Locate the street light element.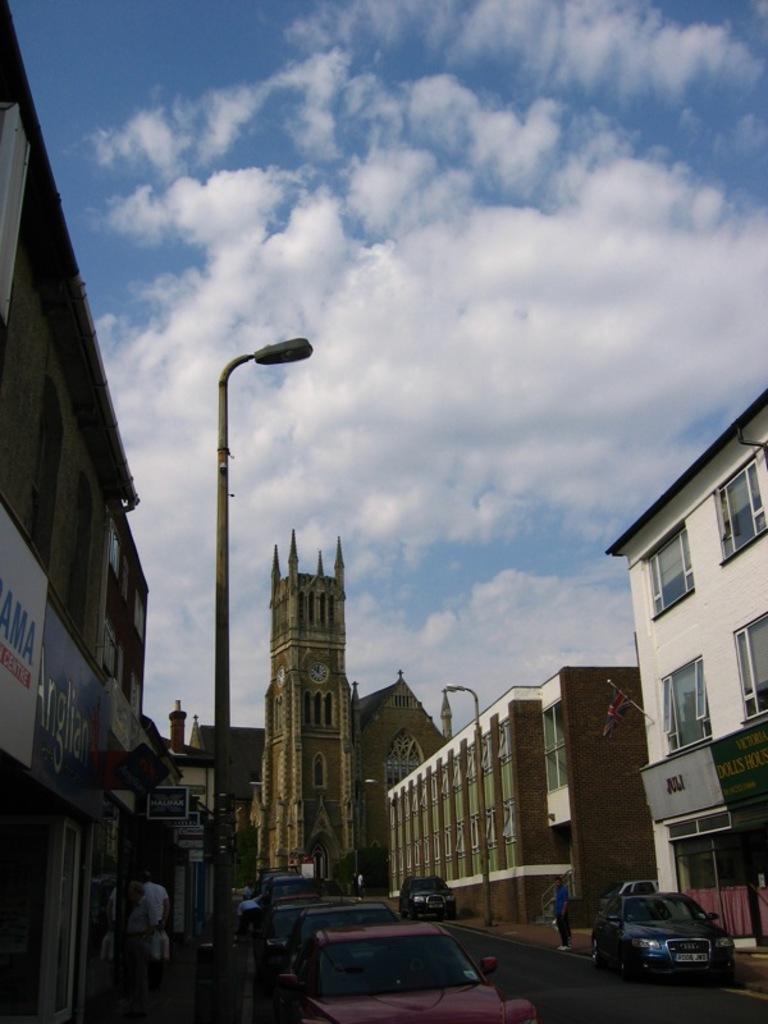
Element bbox: <box>145,297,306,905</box>.
